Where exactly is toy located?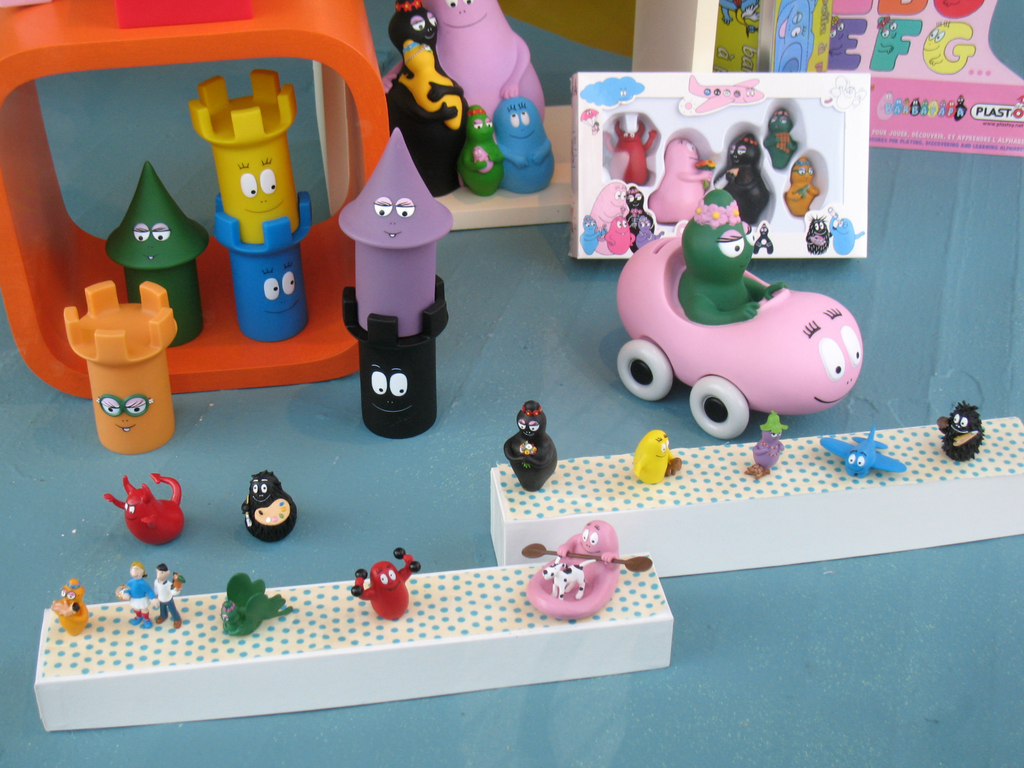
Its bounding box is box=[508, 403, 560, 490].
